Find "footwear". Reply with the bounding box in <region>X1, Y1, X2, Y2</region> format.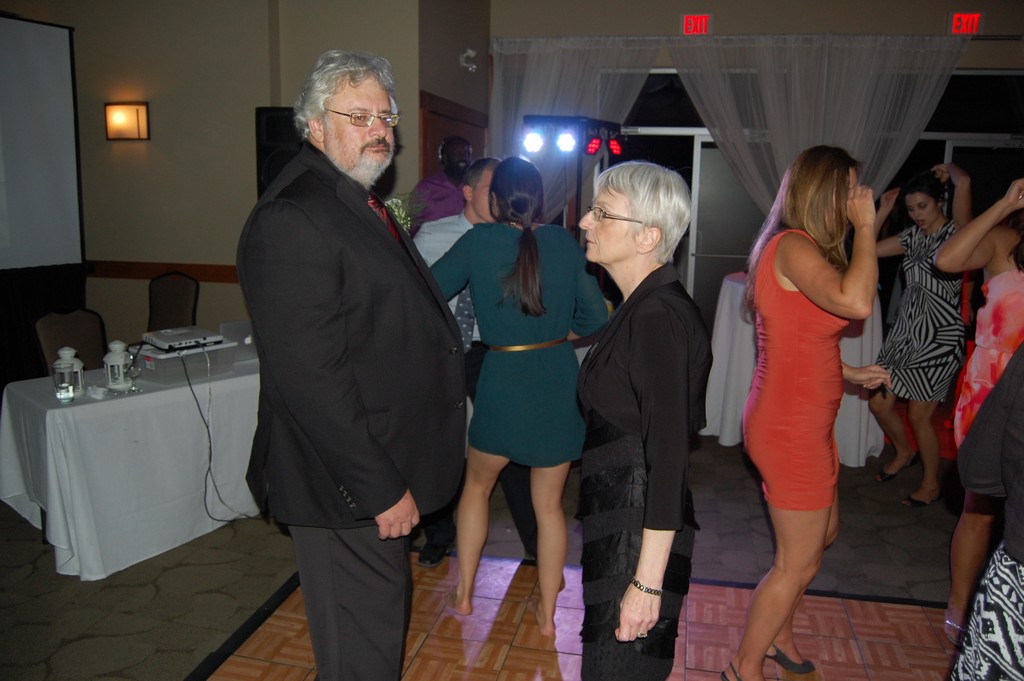
<region>718, 662, 746, 680</region>.
